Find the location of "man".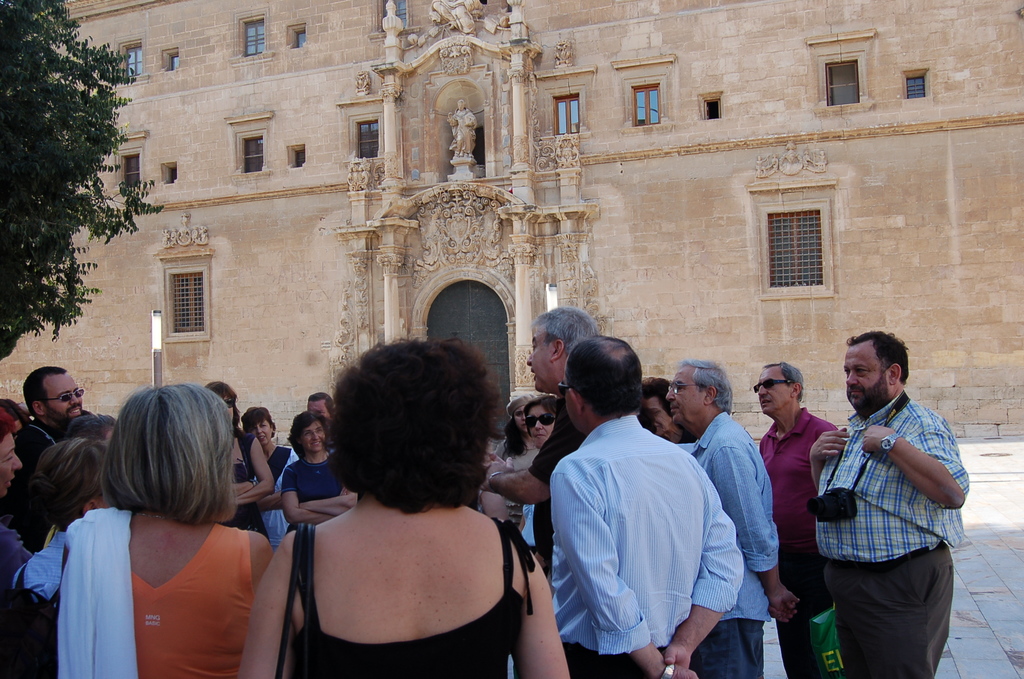
Location: 662, 358, 798, 678.
